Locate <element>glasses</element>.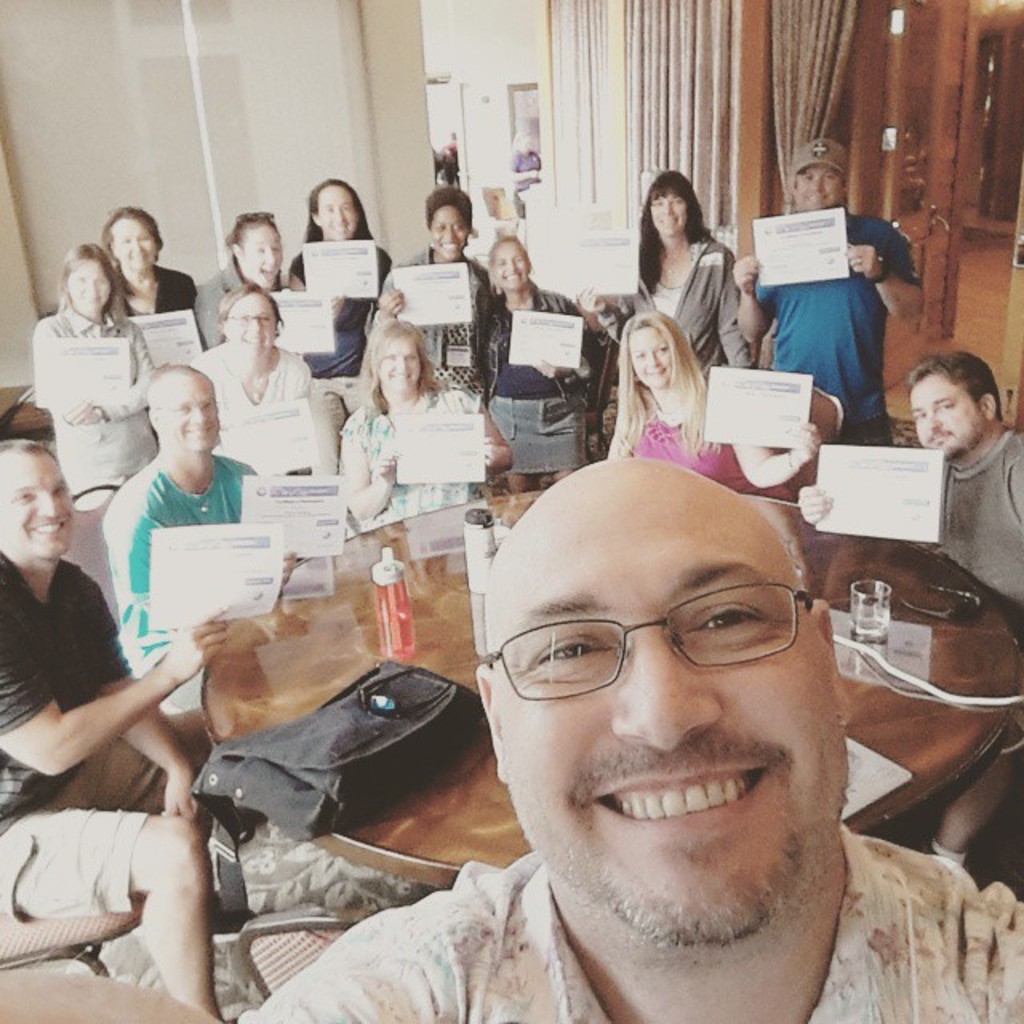
Bounding box: 478,578,816,704.
